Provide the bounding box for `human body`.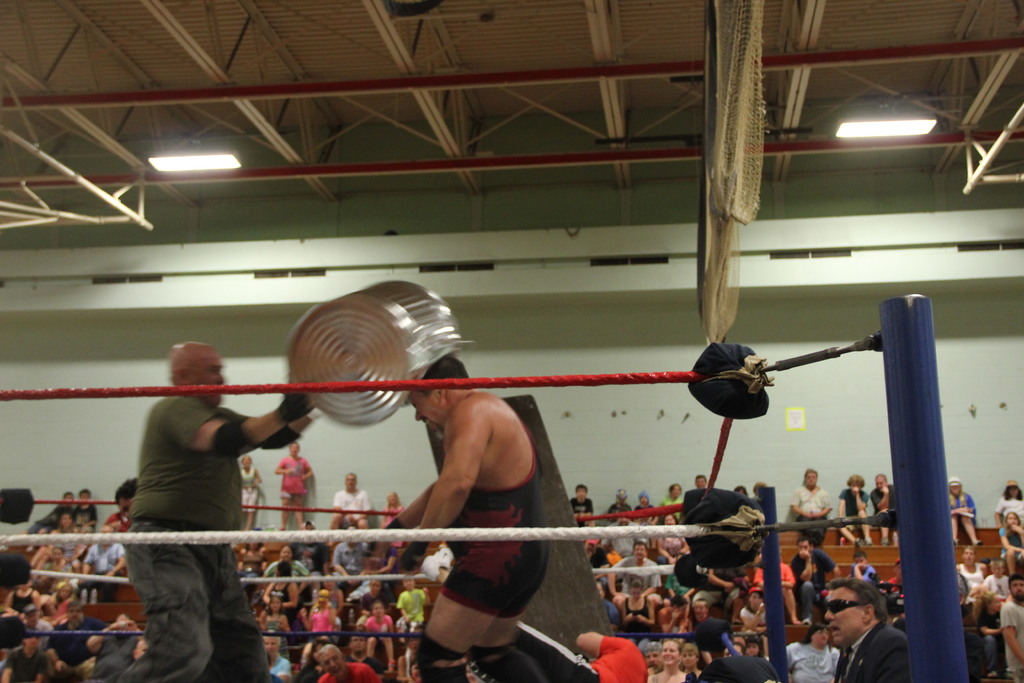
(left=692, top=473, right=708, bottom=489).
